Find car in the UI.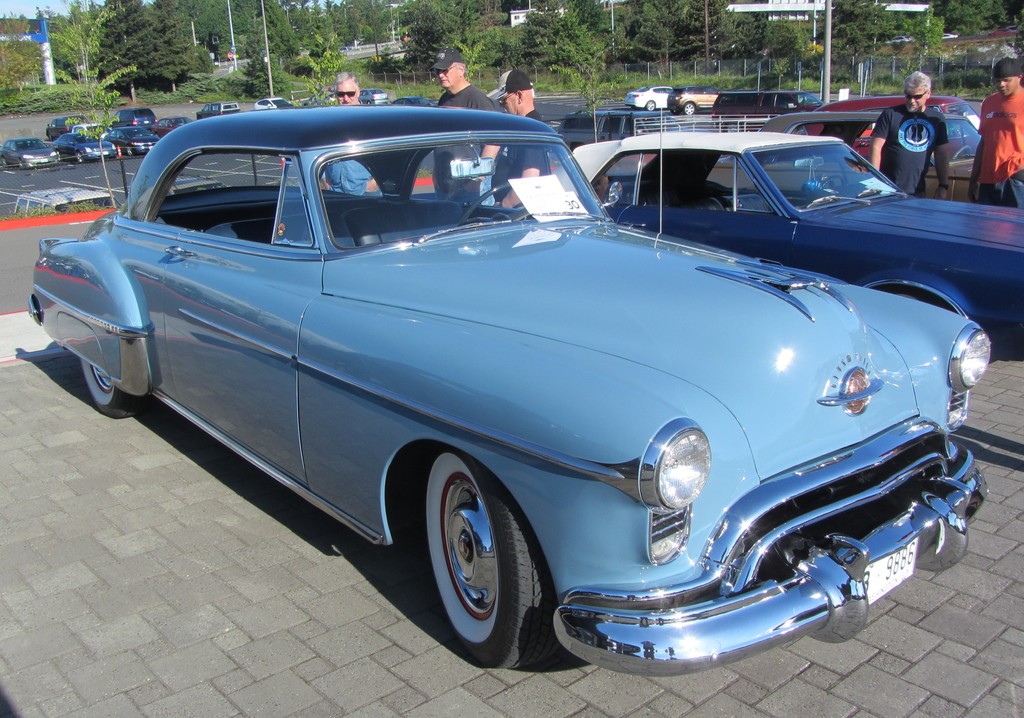
UI element at box=[768, 106, 977, 200].
